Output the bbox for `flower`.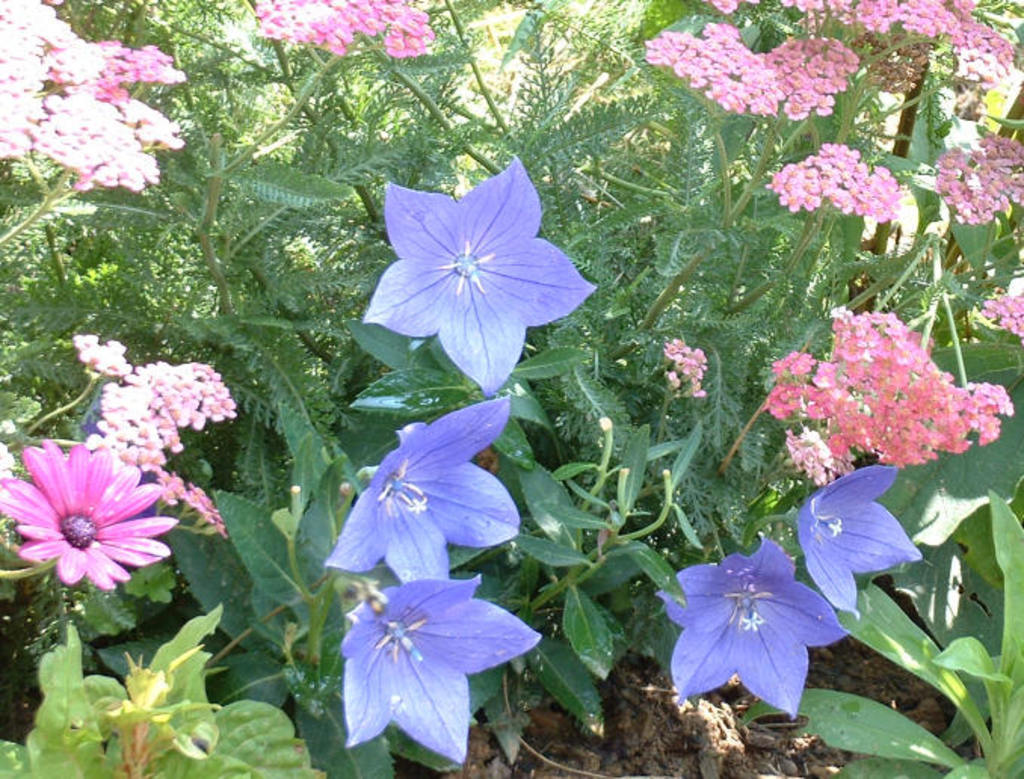
box(964, 269, 1022, 346).
